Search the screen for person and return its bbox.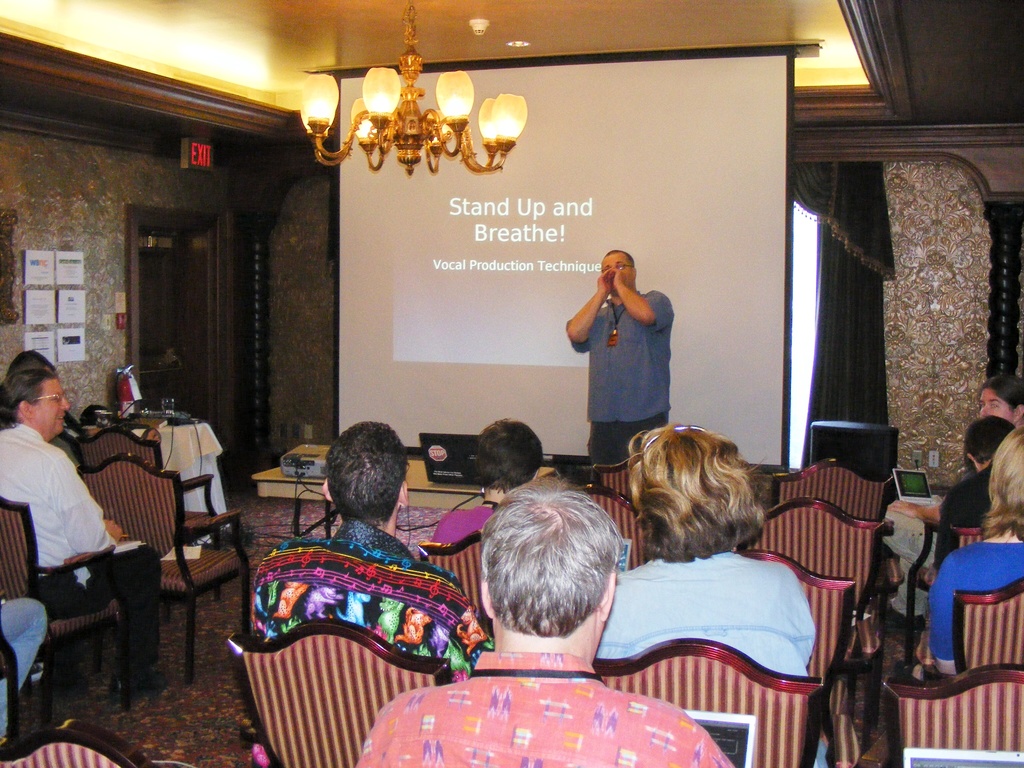
Found: <region>934, 413, 1014, 561</region>.
